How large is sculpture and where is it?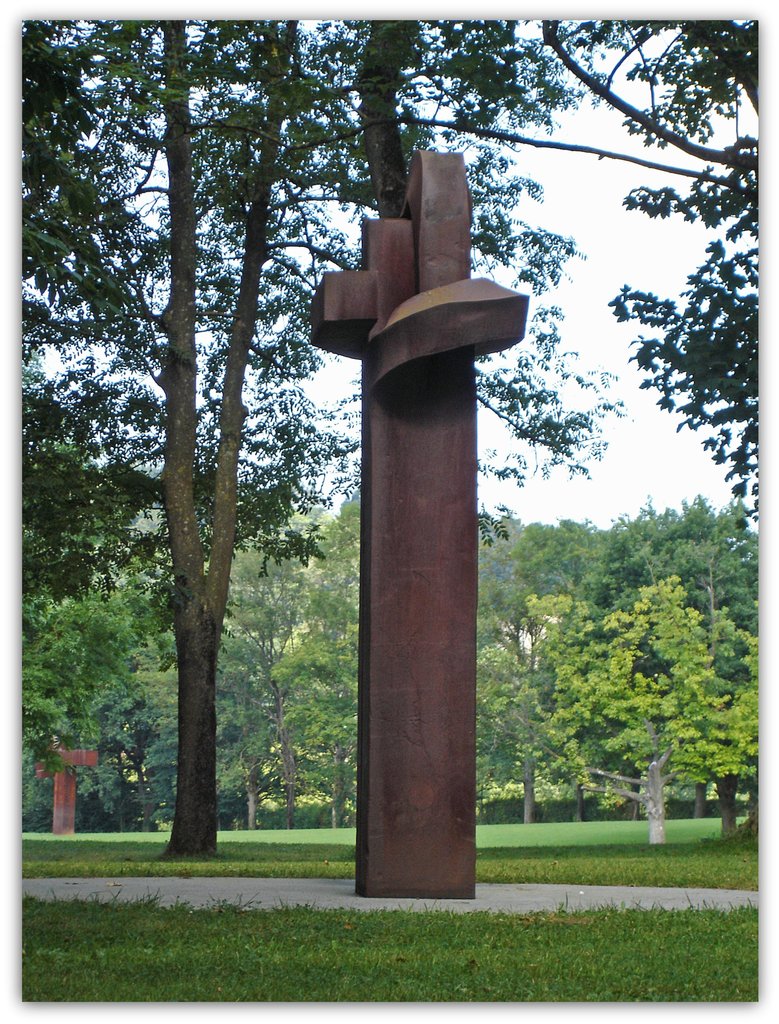
Bounding box: x1=316 y1=138 x2=530 y2=887.
